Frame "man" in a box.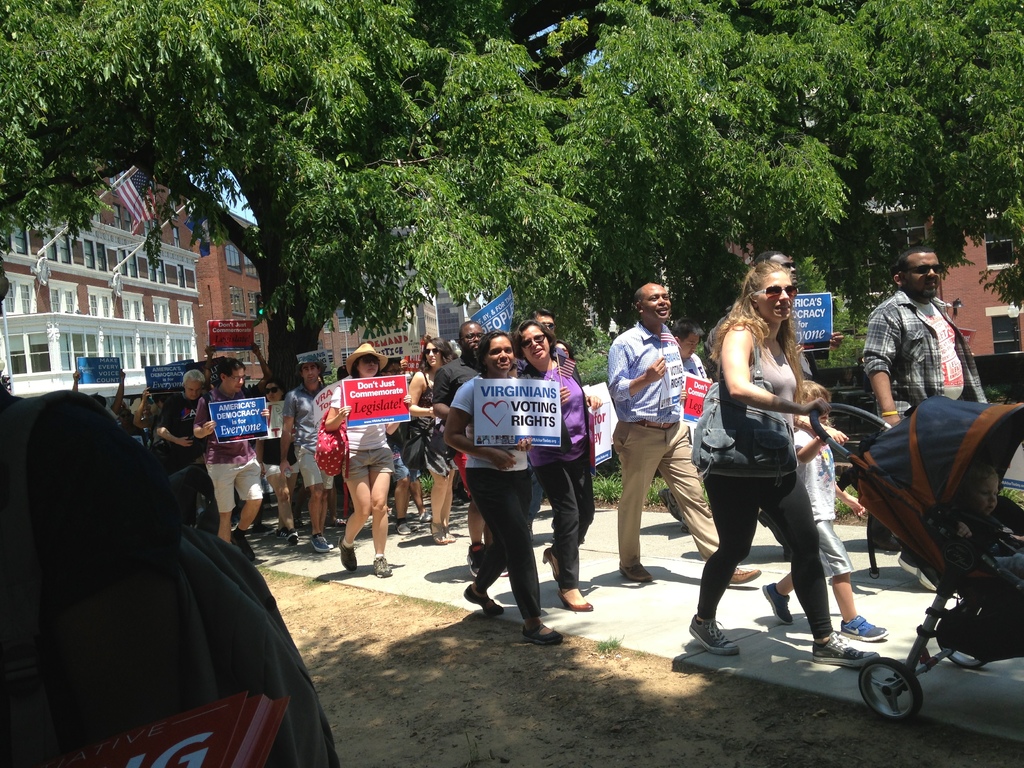
locate(278, 358, 331, 550).
